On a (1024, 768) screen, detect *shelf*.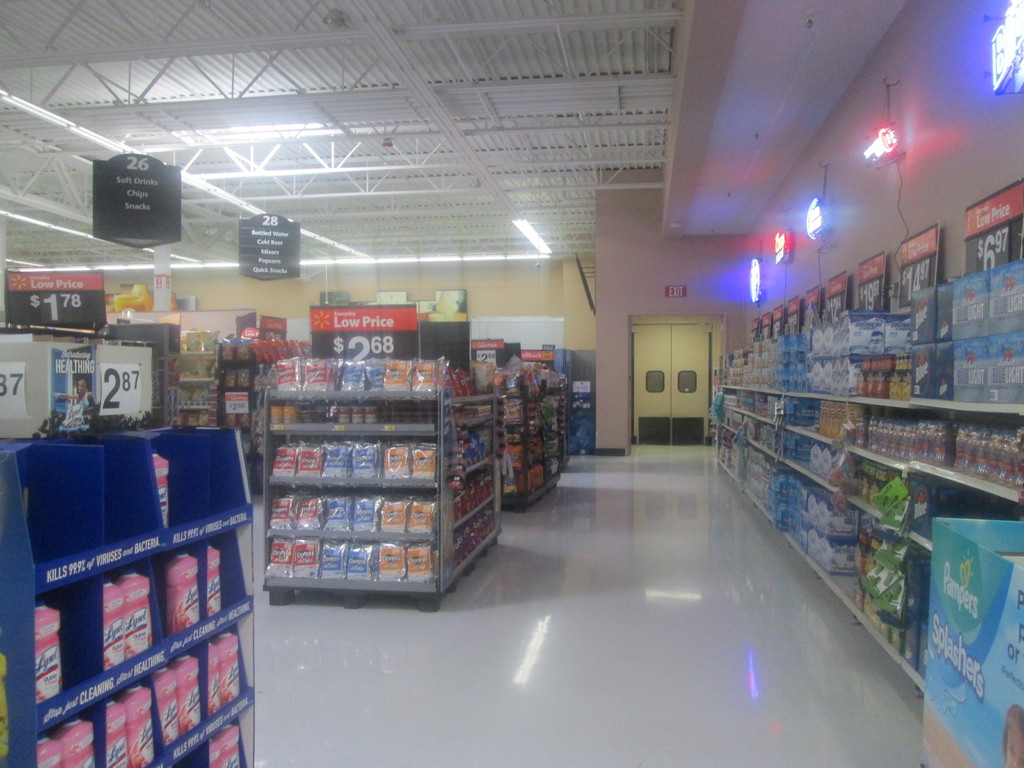
bbox(373, 363, 545, 519).
